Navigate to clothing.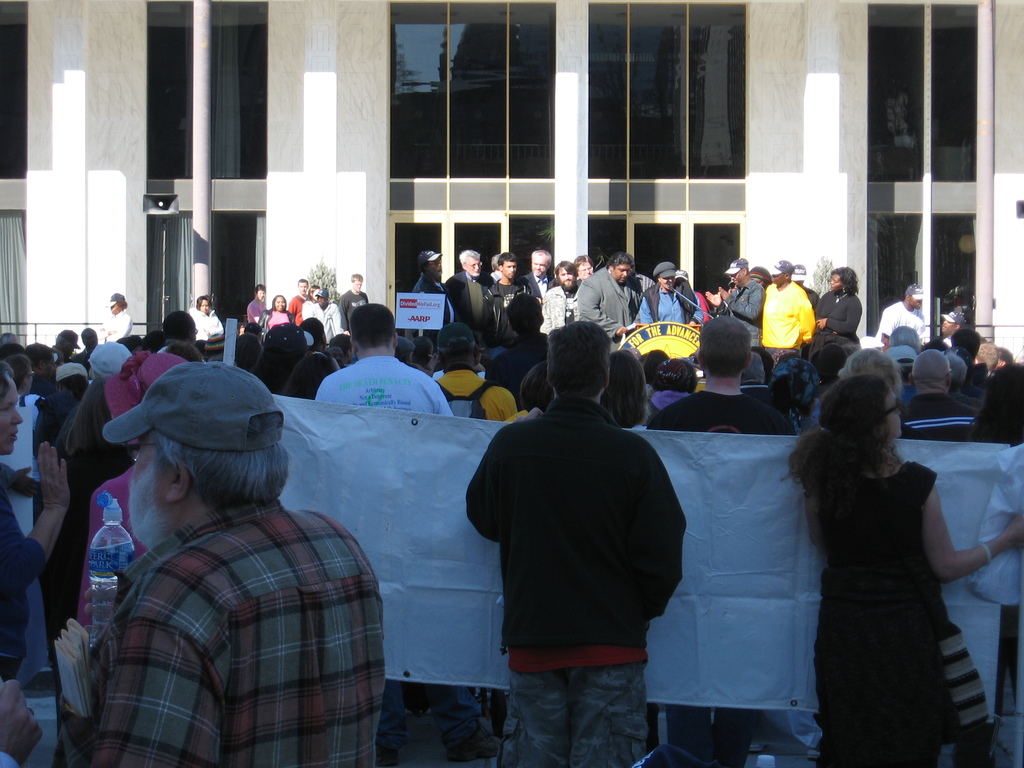
Navigation target: pyautogui.locateOnScreen(760, 285, 810, 353).
